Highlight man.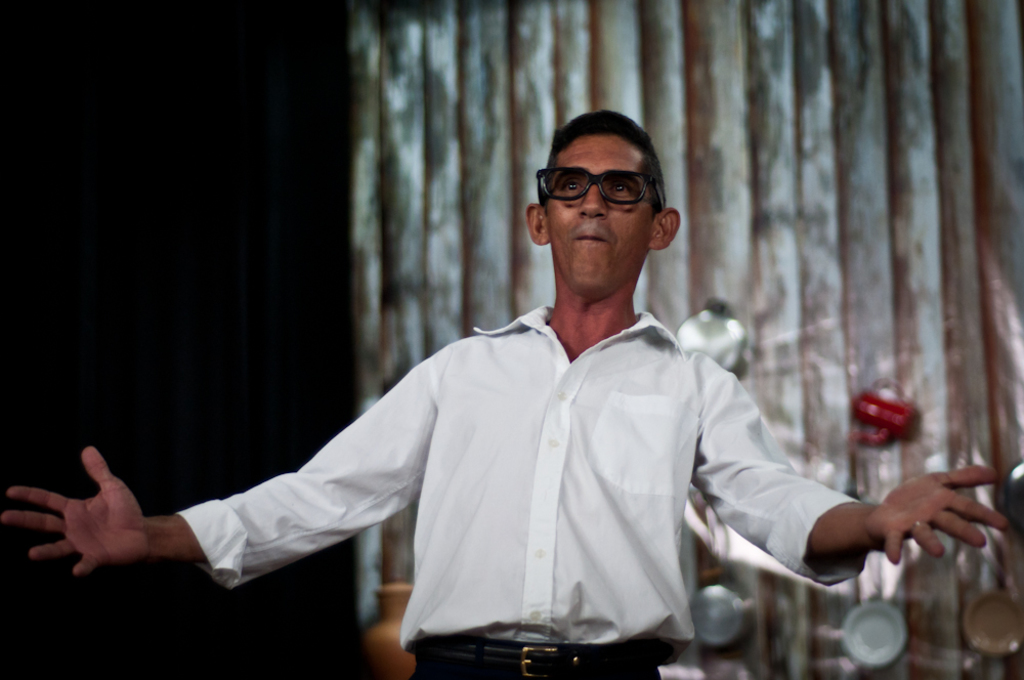
Highlighted region: locate(0, 103, 1016, 679).
